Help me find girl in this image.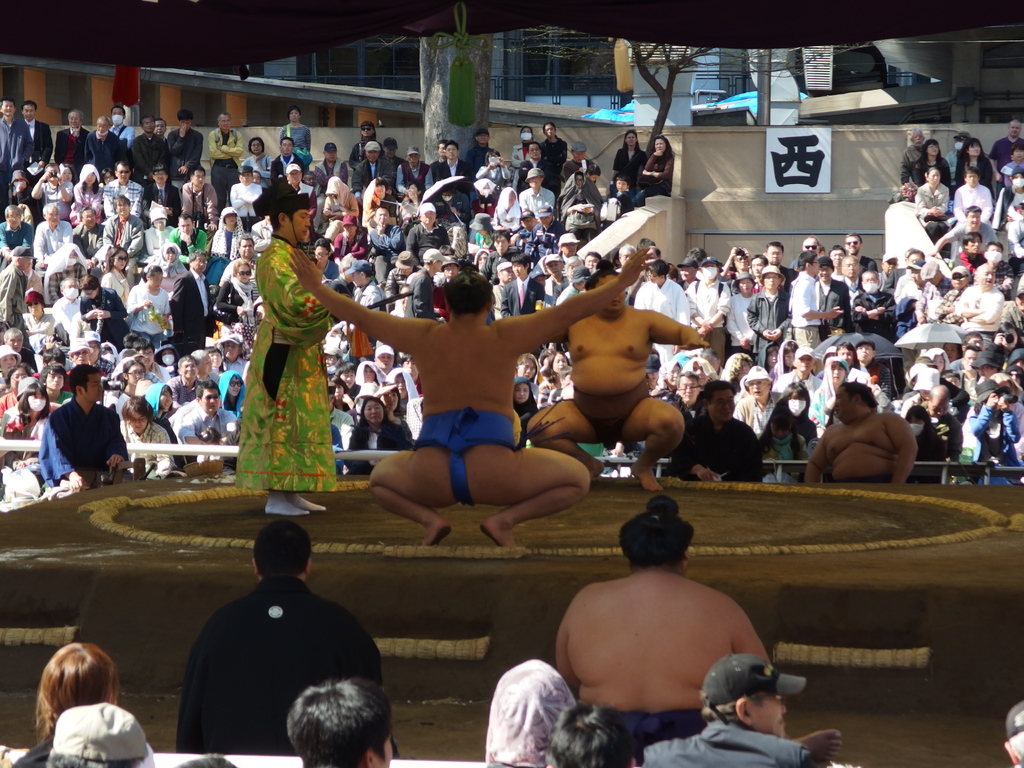
Found it: (119,358,149,397).
